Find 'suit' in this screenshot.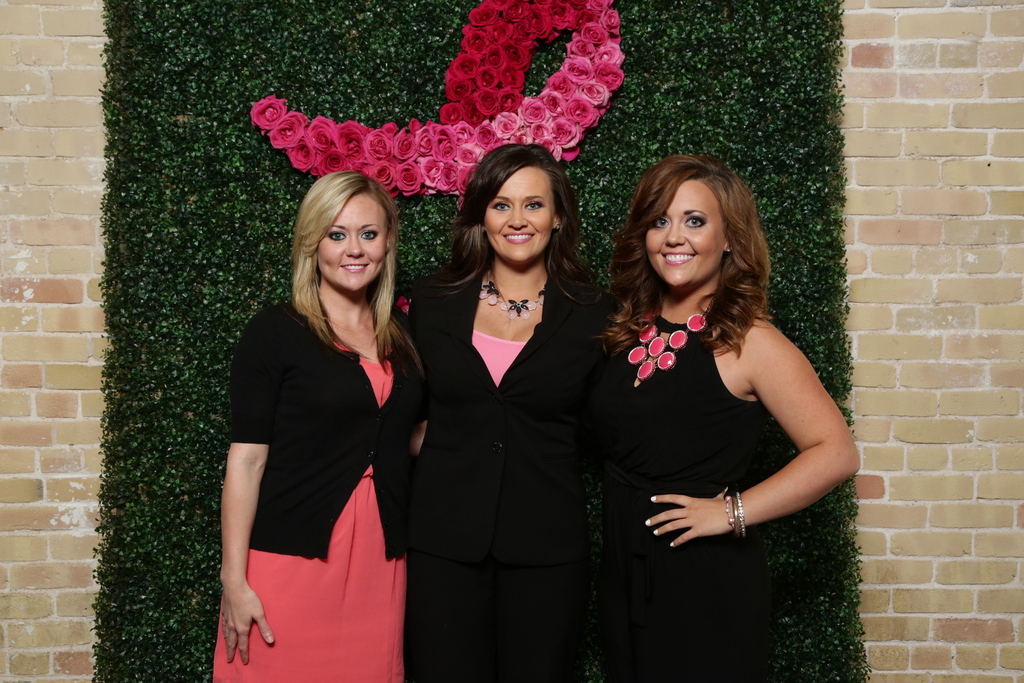
The bounding box for 'suit' is 397, 248, 628, 682.
